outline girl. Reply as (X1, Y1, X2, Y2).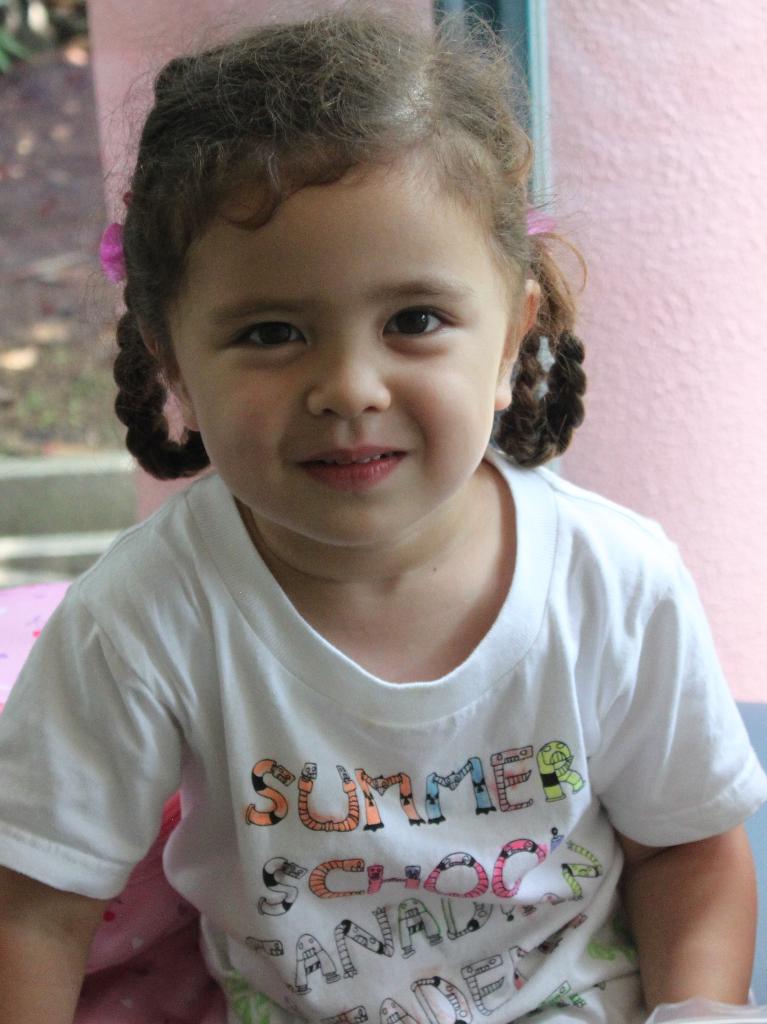
(40, 105, 766, 1023).
